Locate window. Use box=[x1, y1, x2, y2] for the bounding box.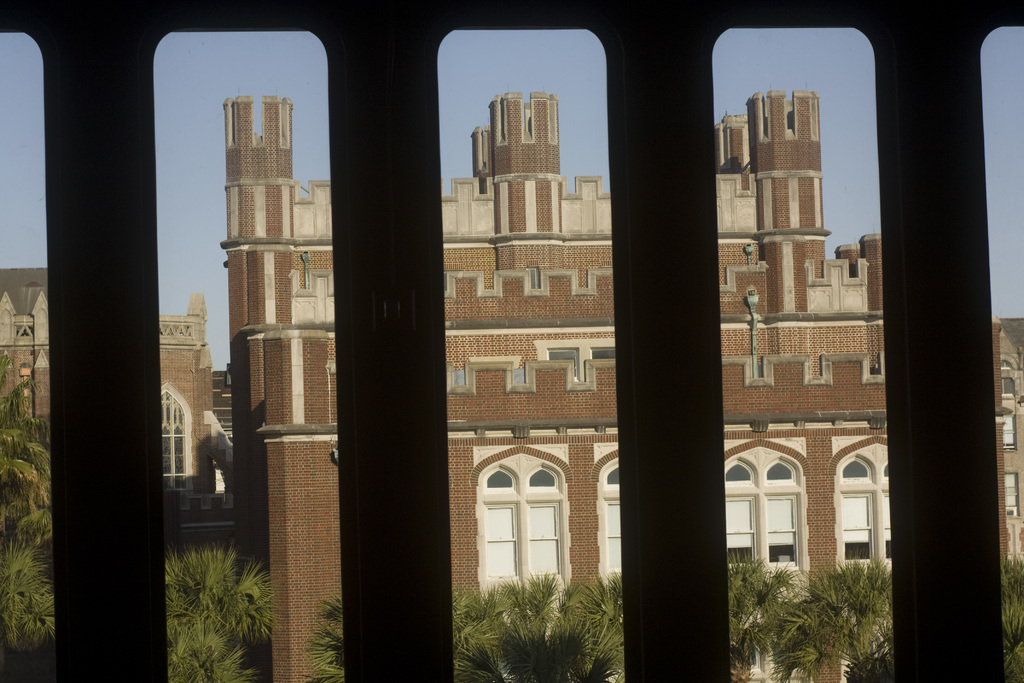
box=[757, 485, 805, 572].
